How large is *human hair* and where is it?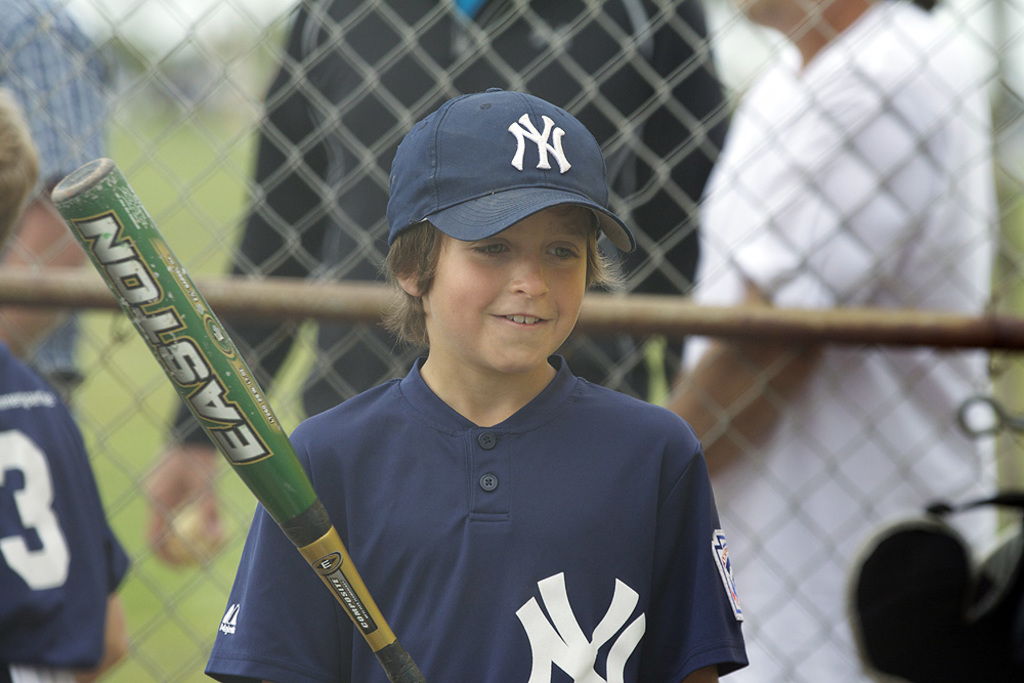
Bounding box: 352/213/447/364.
